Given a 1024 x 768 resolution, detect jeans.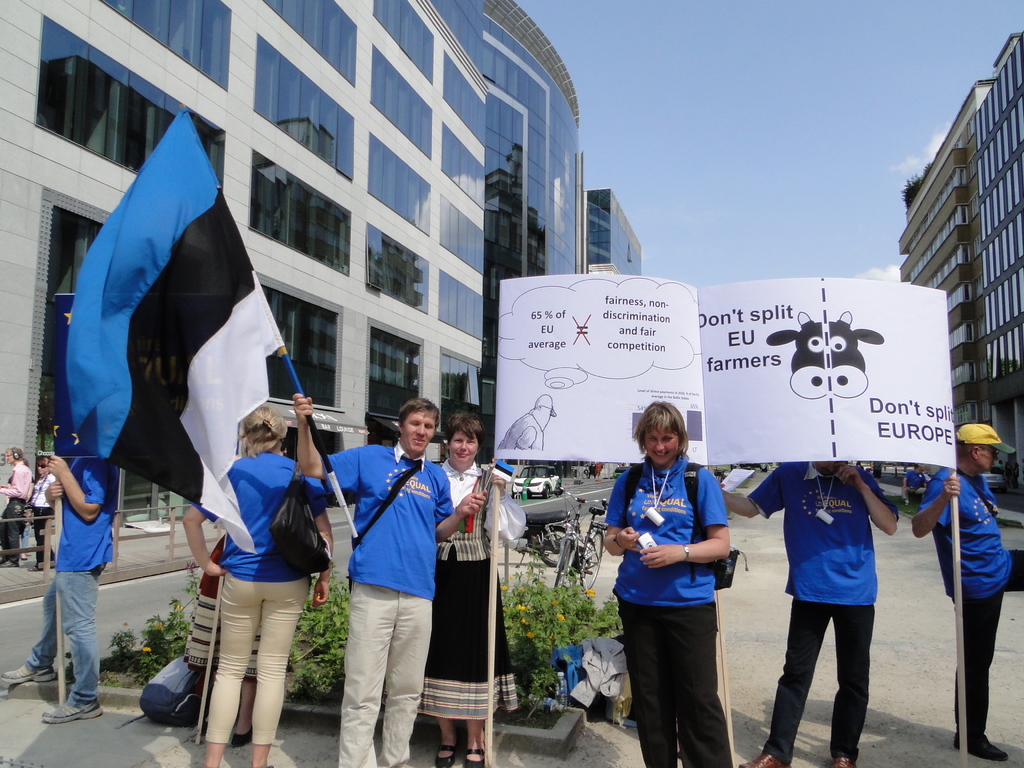
BBox(21, 554, 97, 730).
